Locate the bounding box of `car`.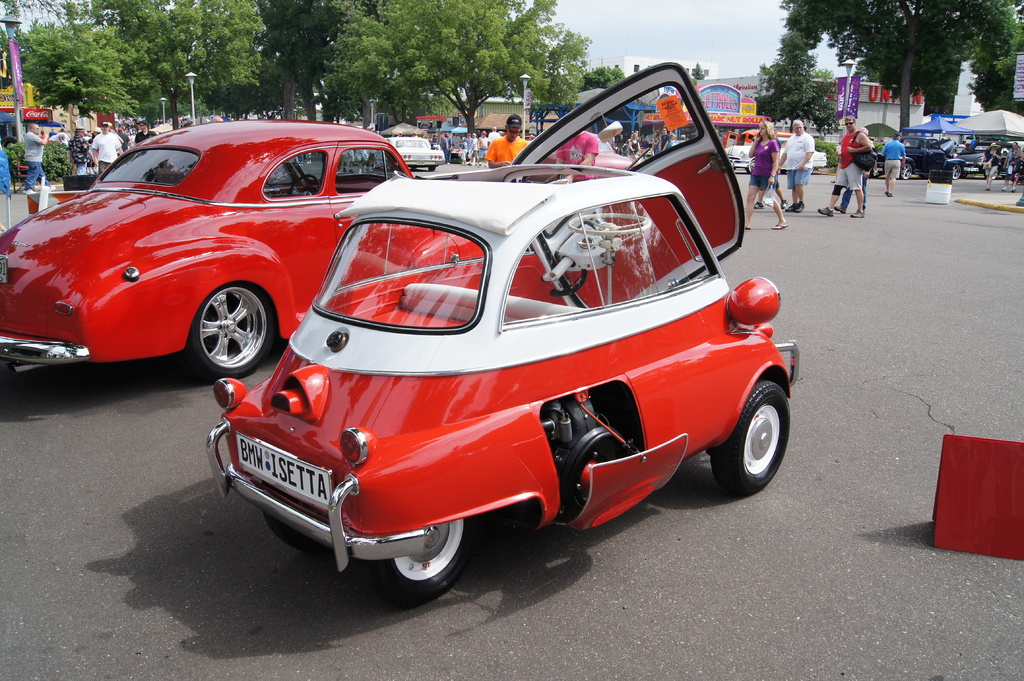
Bounding box: crop(724, 131, 795, 147).
